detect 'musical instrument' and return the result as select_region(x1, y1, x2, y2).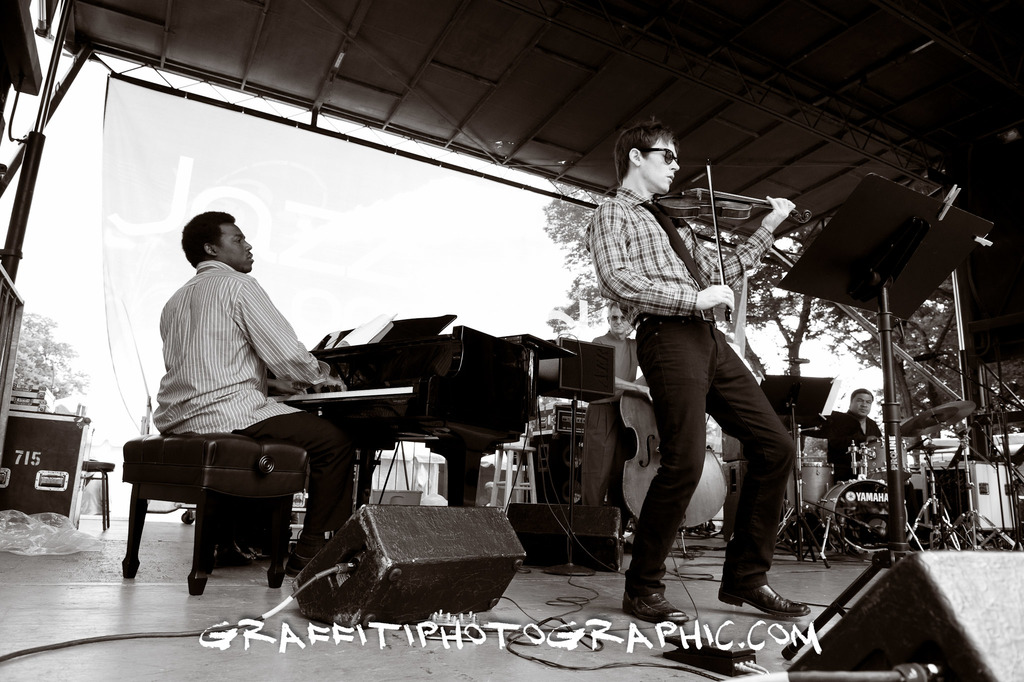
select_region(815, 470, 911, 556).
